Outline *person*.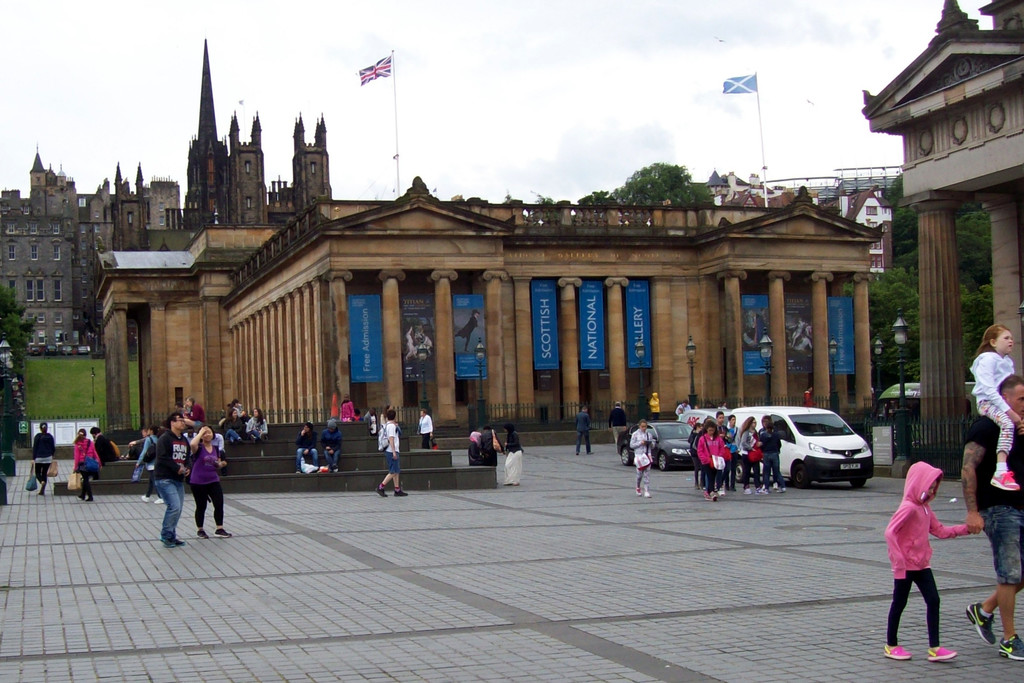
Outline: {"x1": 499, "y1": 424, "x2": 525, "y2": 486}.
